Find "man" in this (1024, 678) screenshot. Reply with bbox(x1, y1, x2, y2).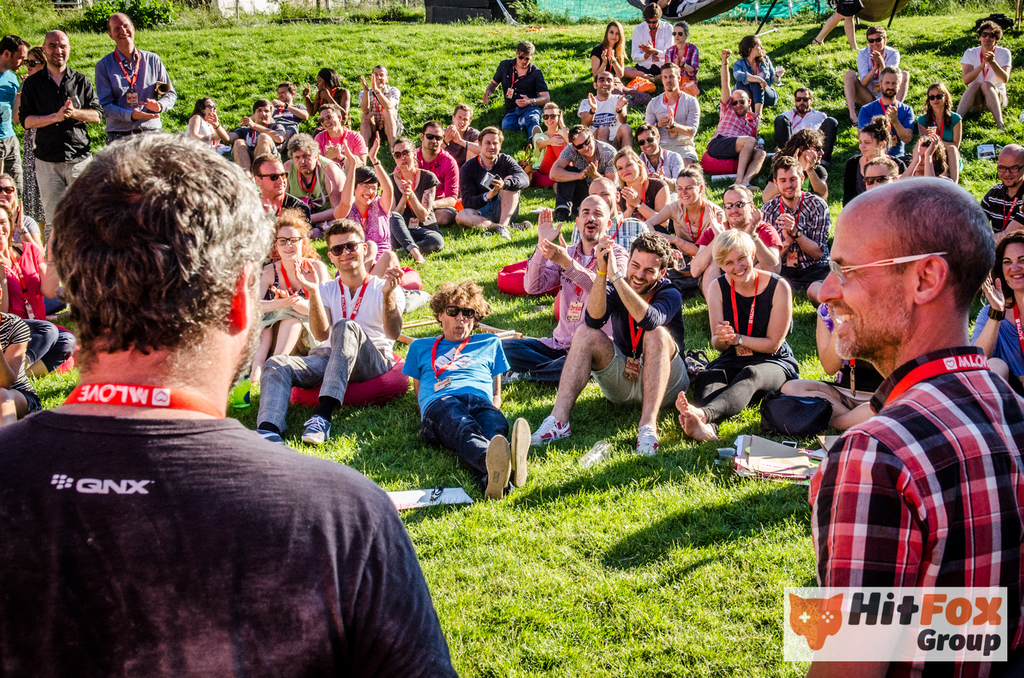
bbox(778, 86, 838, 157).
